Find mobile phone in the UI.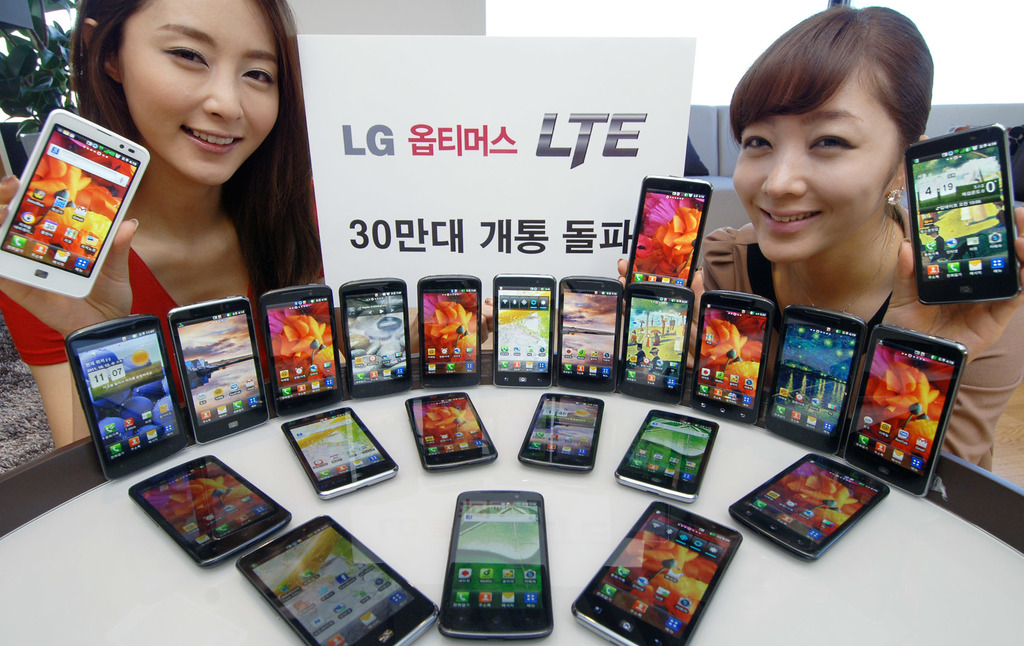
UI element at left=551, top=276, right=624, bottom=393.
